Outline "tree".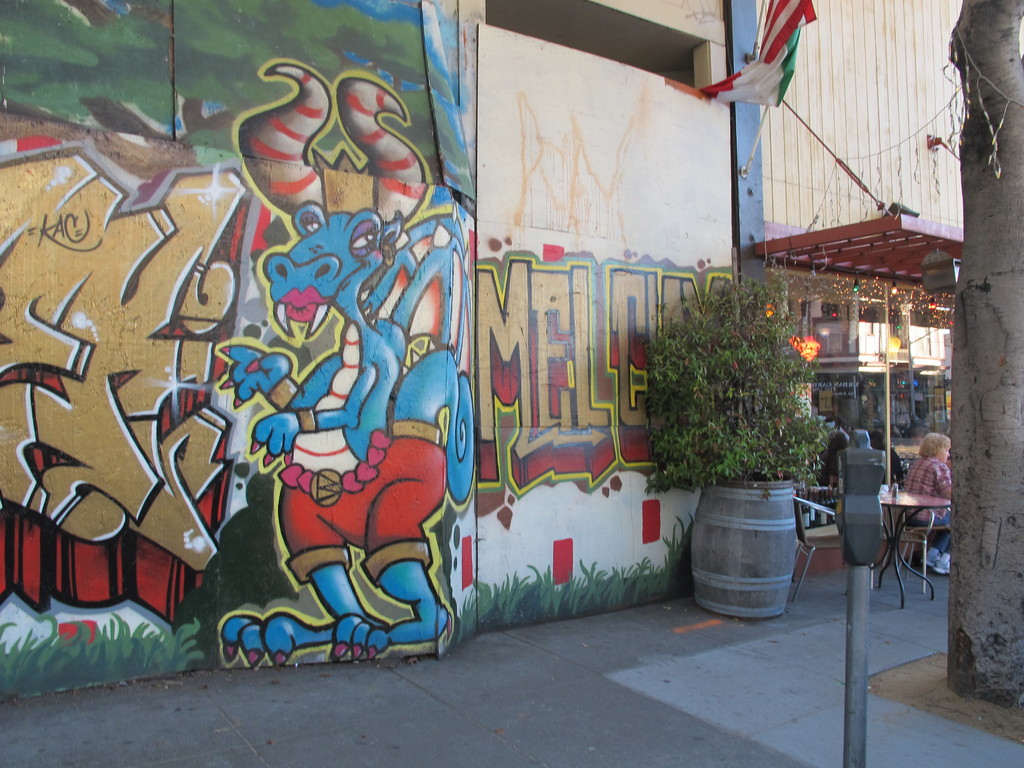
Outline: left=950, top=0, right=1023, bottom=709.
